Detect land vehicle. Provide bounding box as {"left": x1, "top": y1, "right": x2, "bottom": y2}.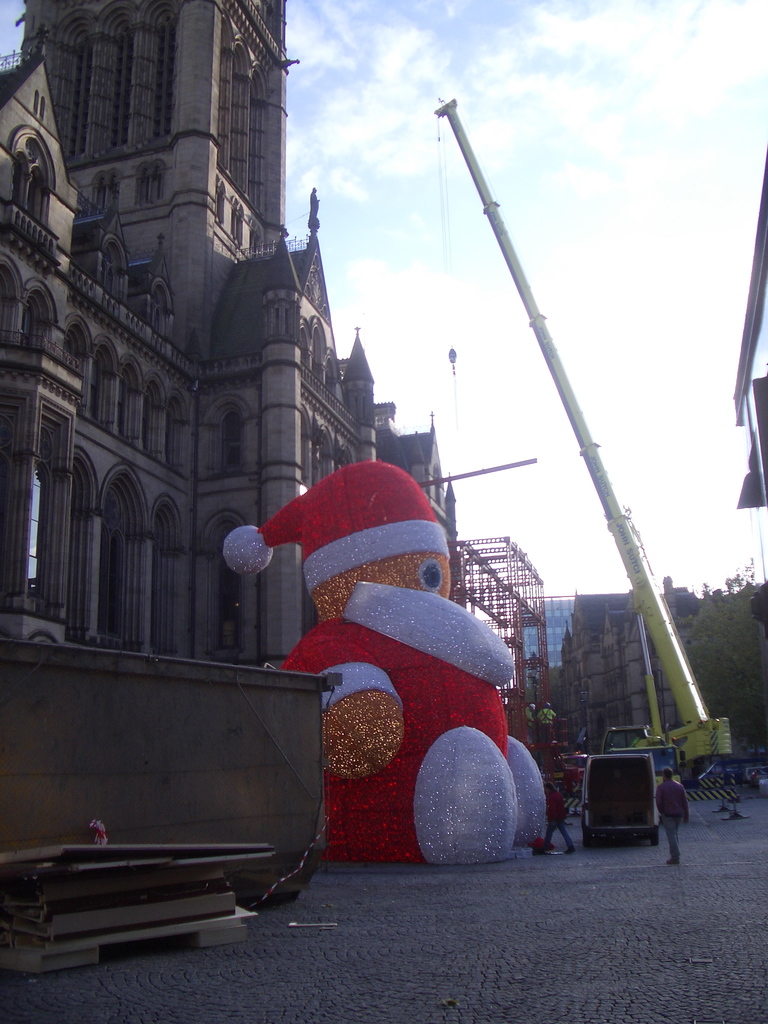
{"left": 559, "top": 749, "right": 585, "bottom": 783}.
